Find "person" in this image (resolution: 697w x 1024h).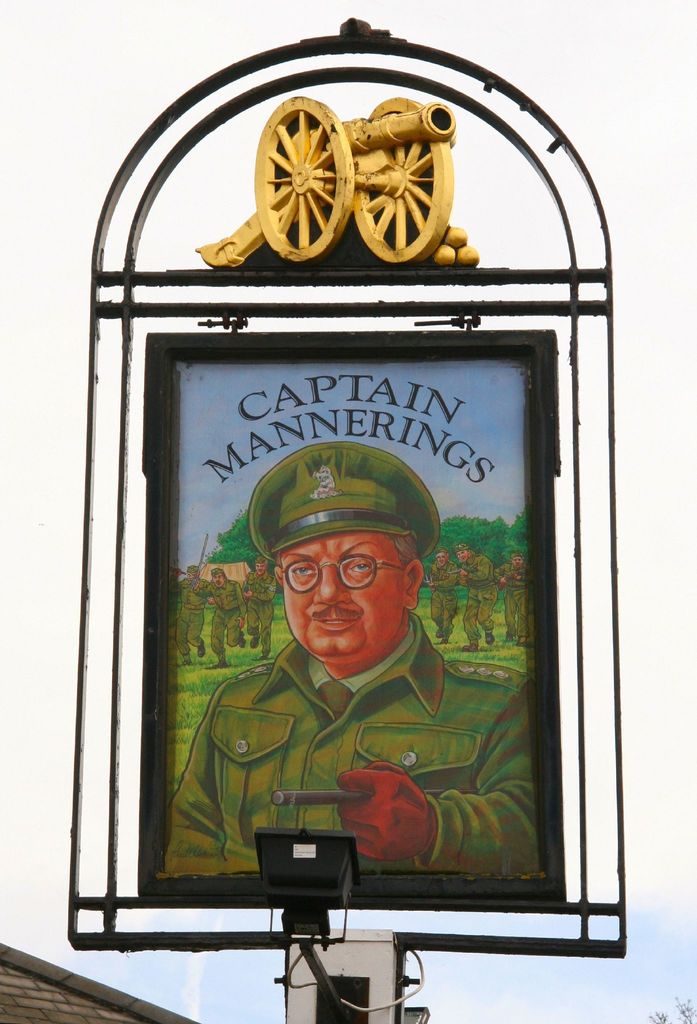
<bbox>197, 411, 495, 891</bbox>.
